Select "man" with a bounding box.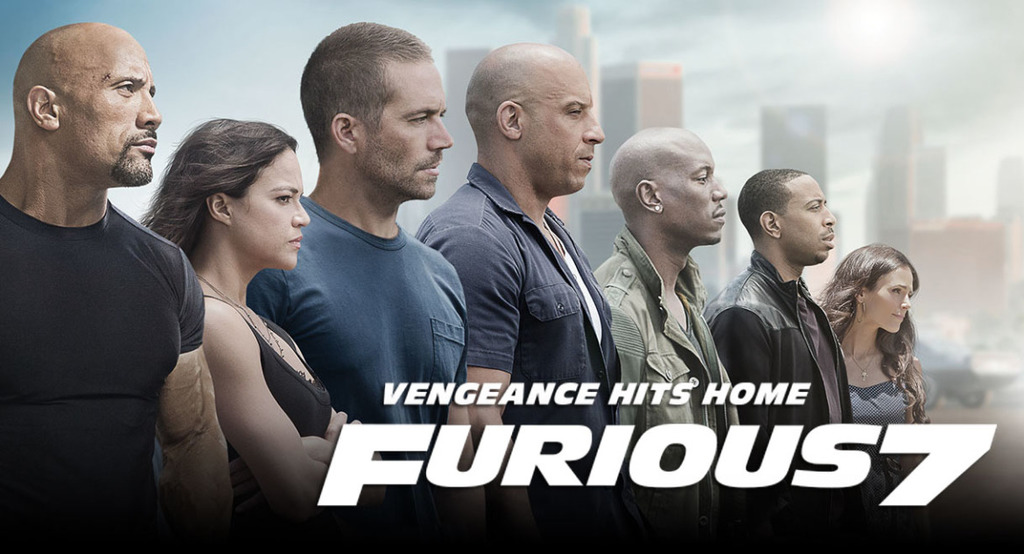
Rect(1, 15, 208, 536).
